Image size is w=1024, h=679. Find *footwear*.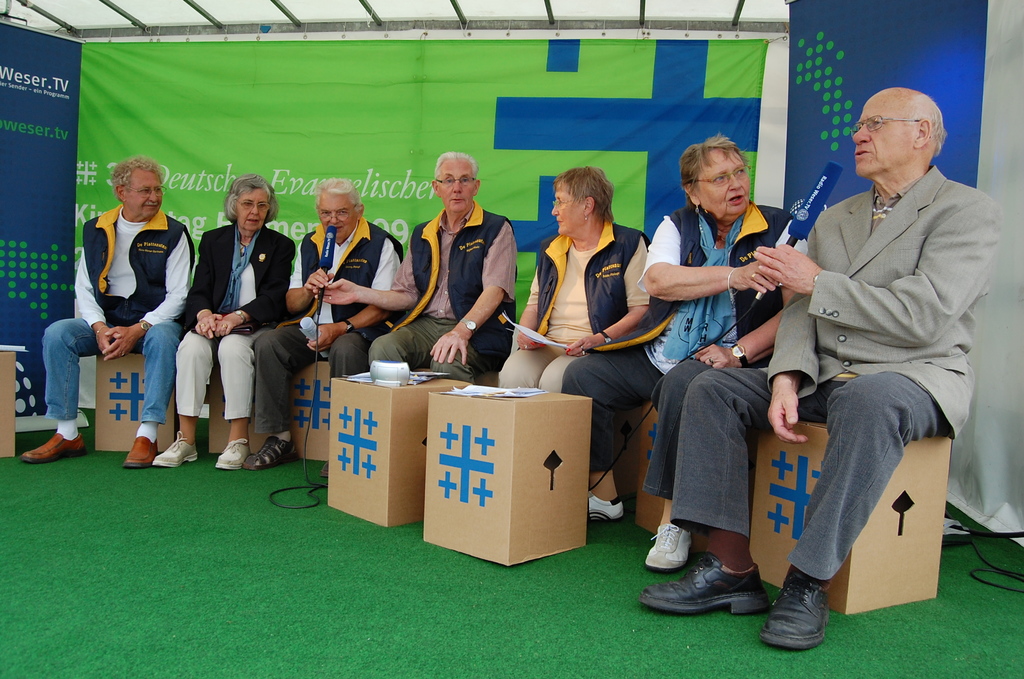
l=586, t=493, r=628, b=532.
